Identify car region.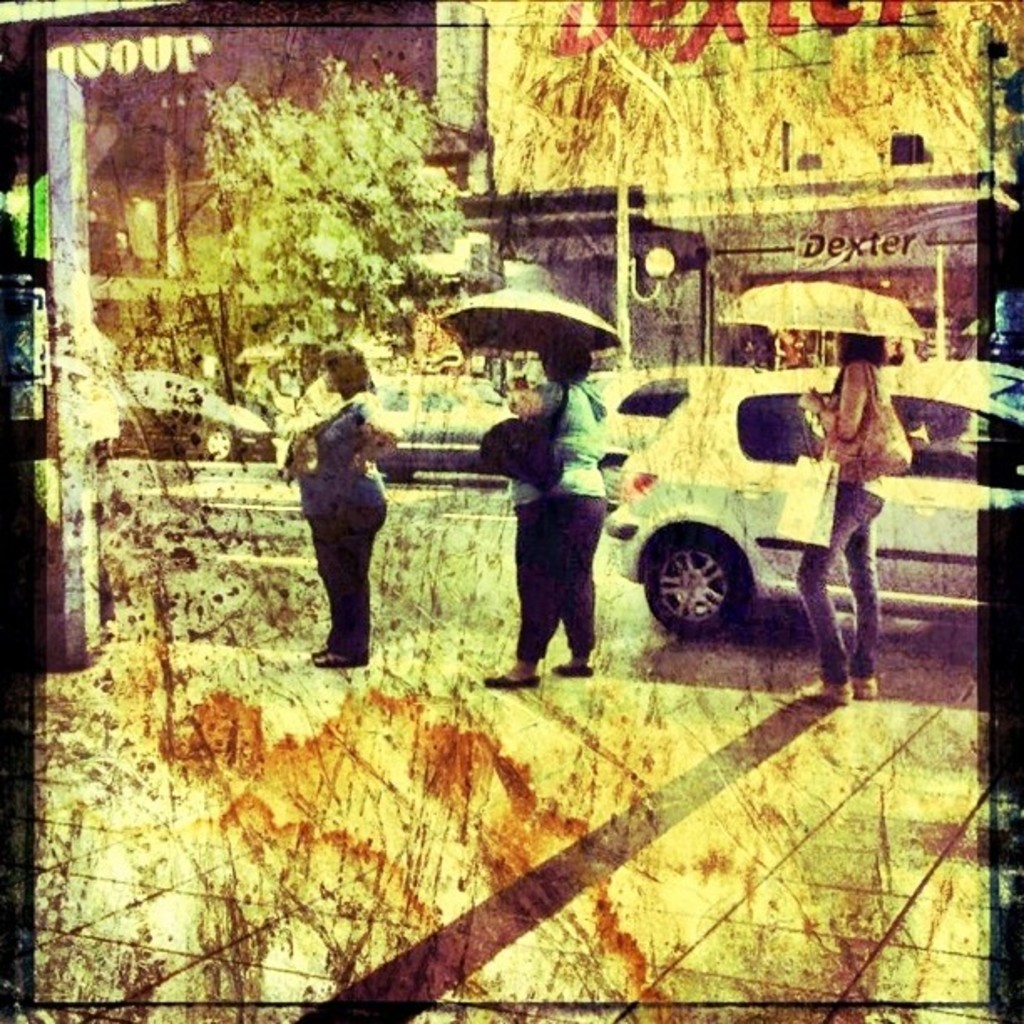
Region: x1=246, y1=366, x2=301, y2=427.
